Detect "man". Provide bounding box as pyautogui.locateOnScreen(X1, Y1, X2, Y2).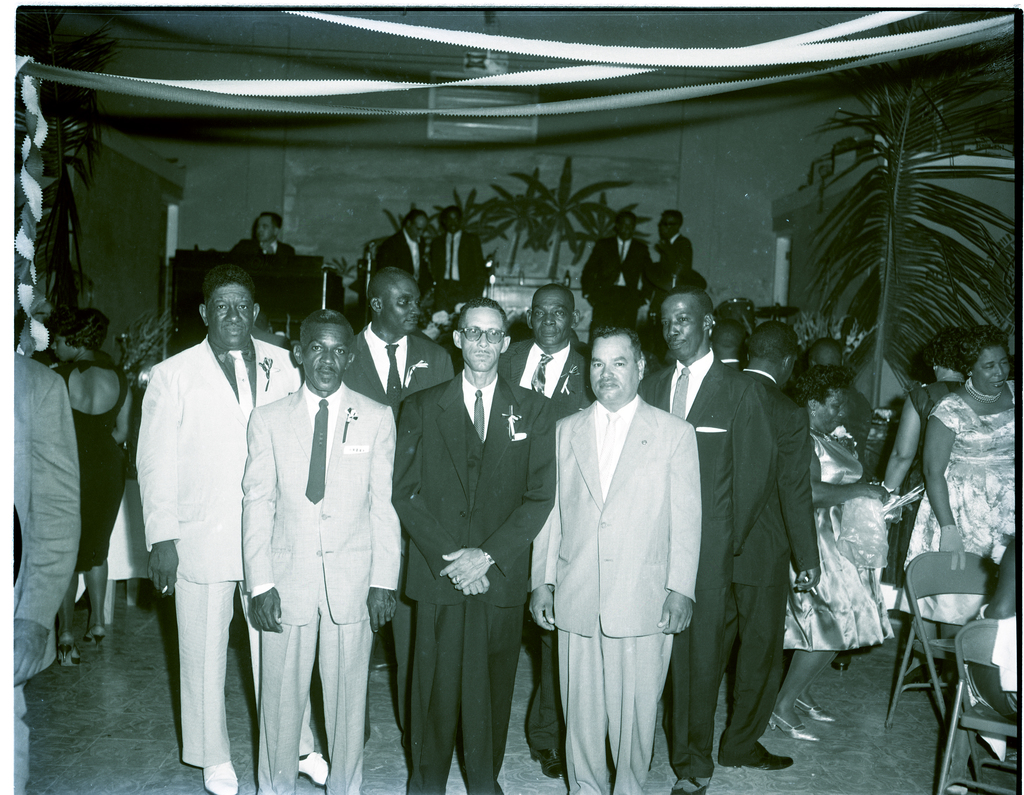
pyautogui.locateOnScreen(495, 278, 595, 777).
